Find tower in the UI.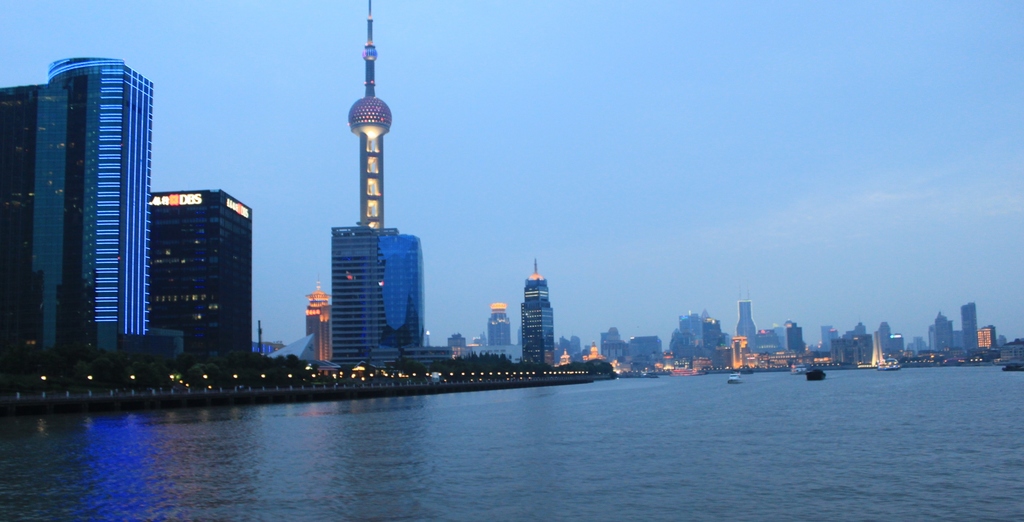
UI element at [left=520, top=258, right=555, bottom=362].
